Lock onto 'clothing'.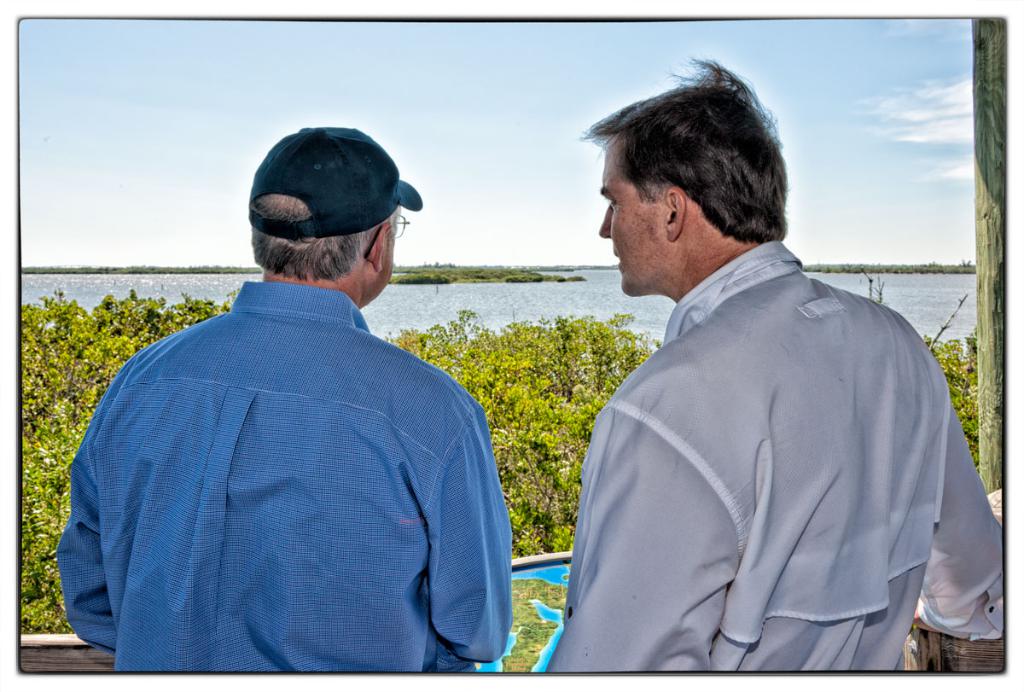
Locked: region(544, 235, 1006, 673).
